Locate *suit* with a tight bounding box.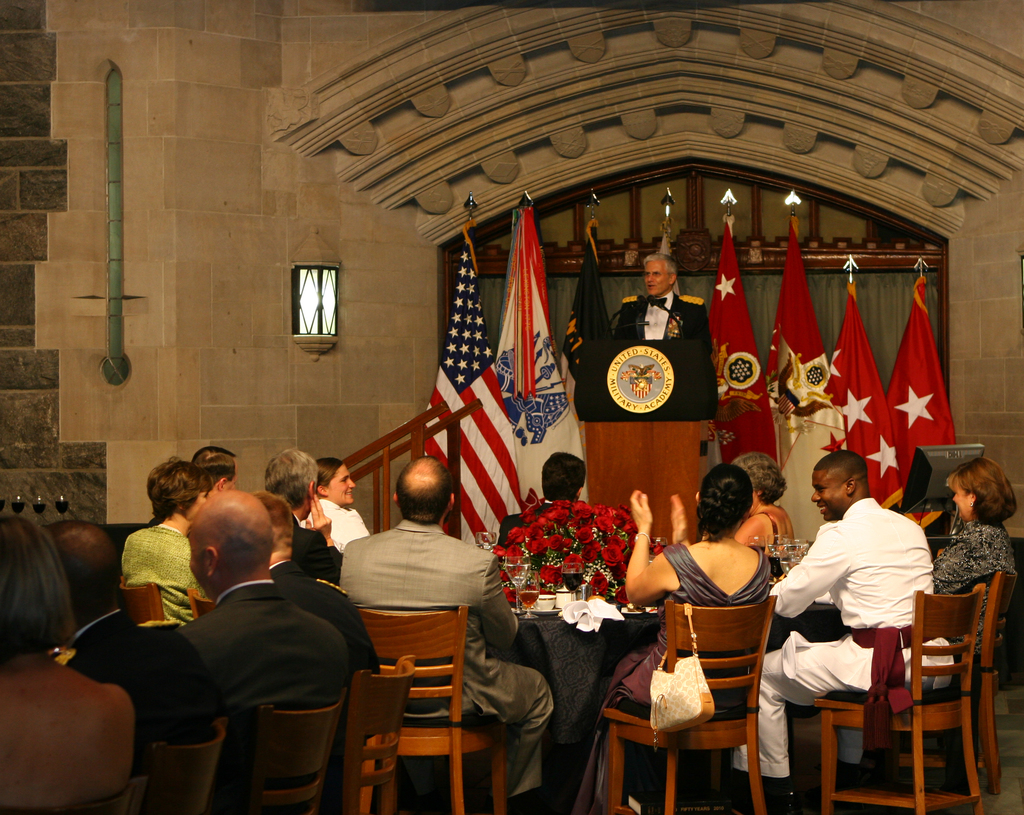
175, 575, 344, 814.
